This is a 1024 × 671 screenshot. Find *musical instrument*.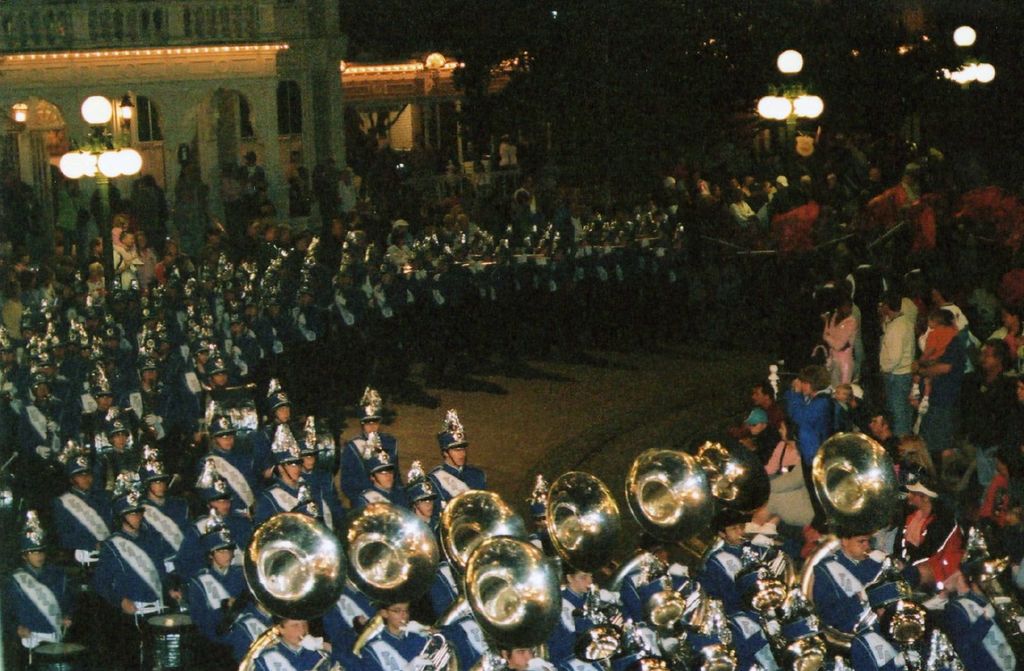
Bounding box: box(808, 434, 913, 536).
